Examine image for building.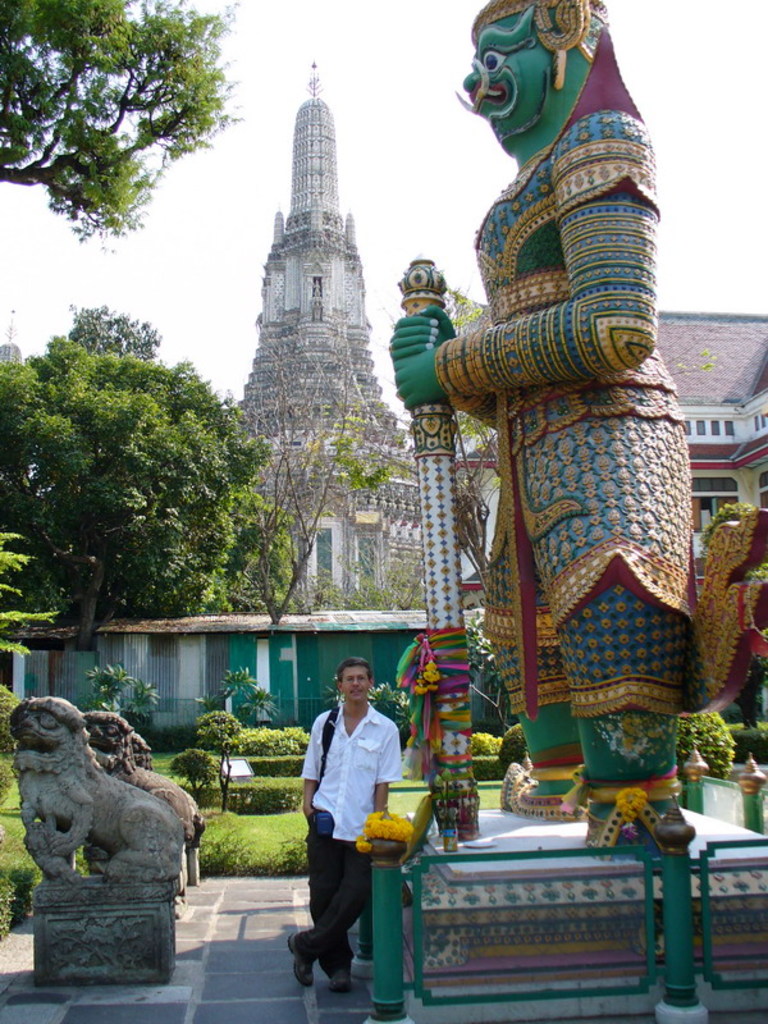
Examination result: detection(0, 604, 507, 733).
